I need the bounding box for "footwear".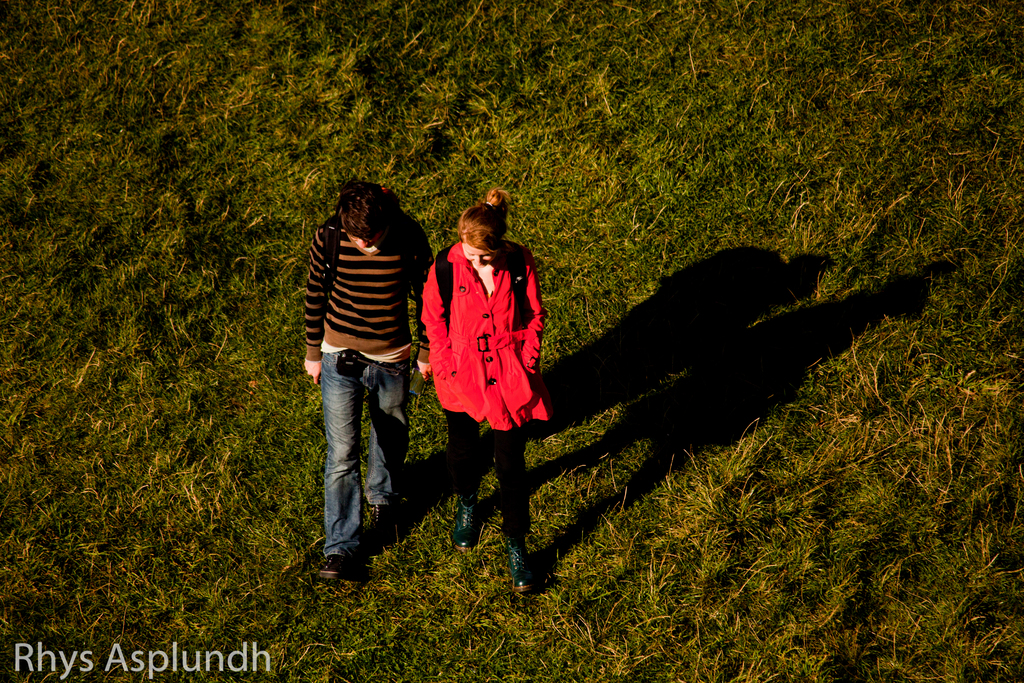
Here it is: 373:504:396:537.
